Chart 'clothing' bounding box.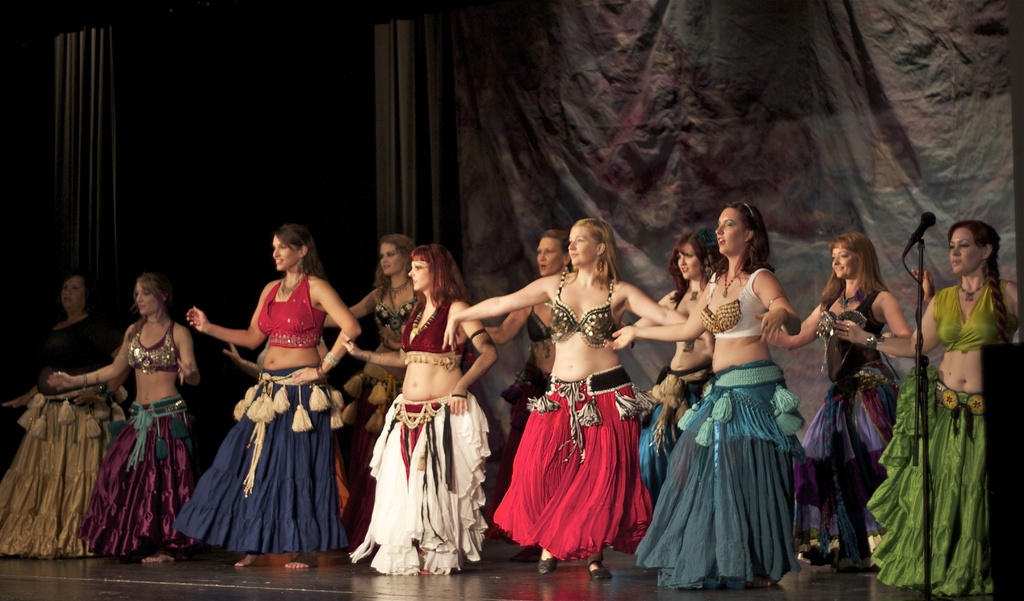
Charted: Rect(375, 299, 405, 334).
